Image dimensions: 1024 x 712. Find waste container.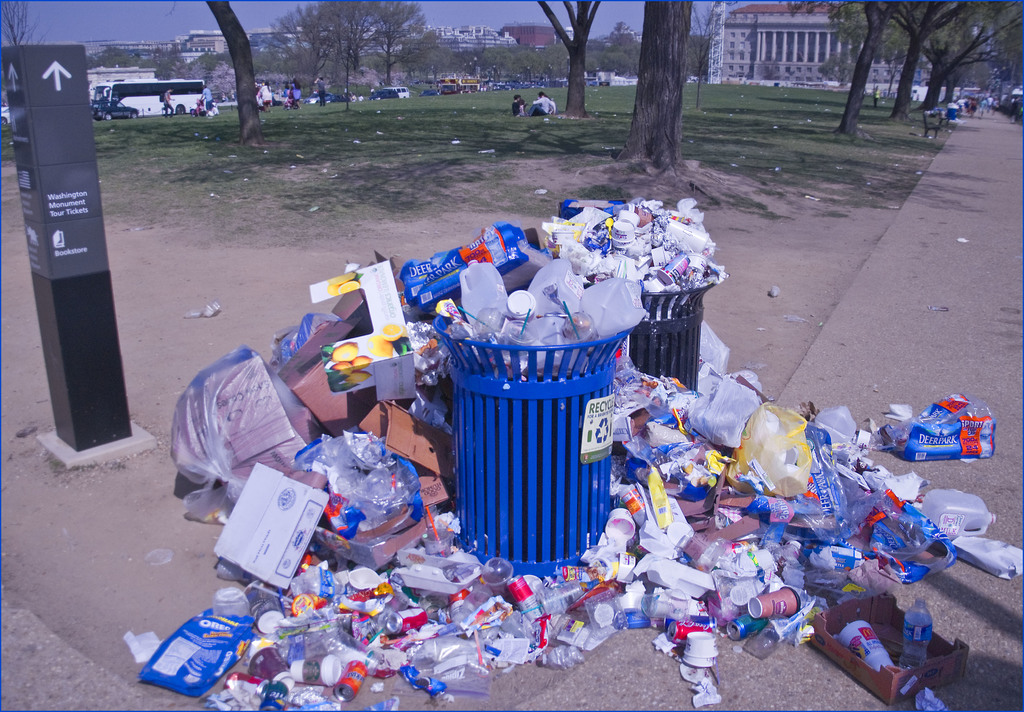
box(438, 357, 626, 565).
